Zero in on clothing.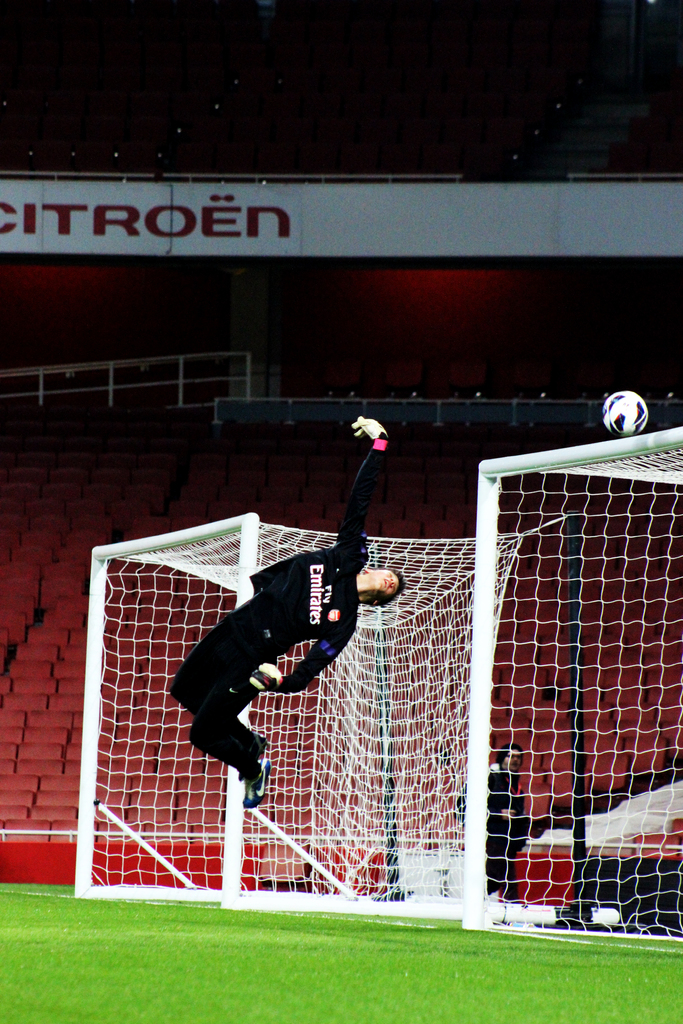
Zeroed in: x1=167 y1=438 x2=385 y2=772.
